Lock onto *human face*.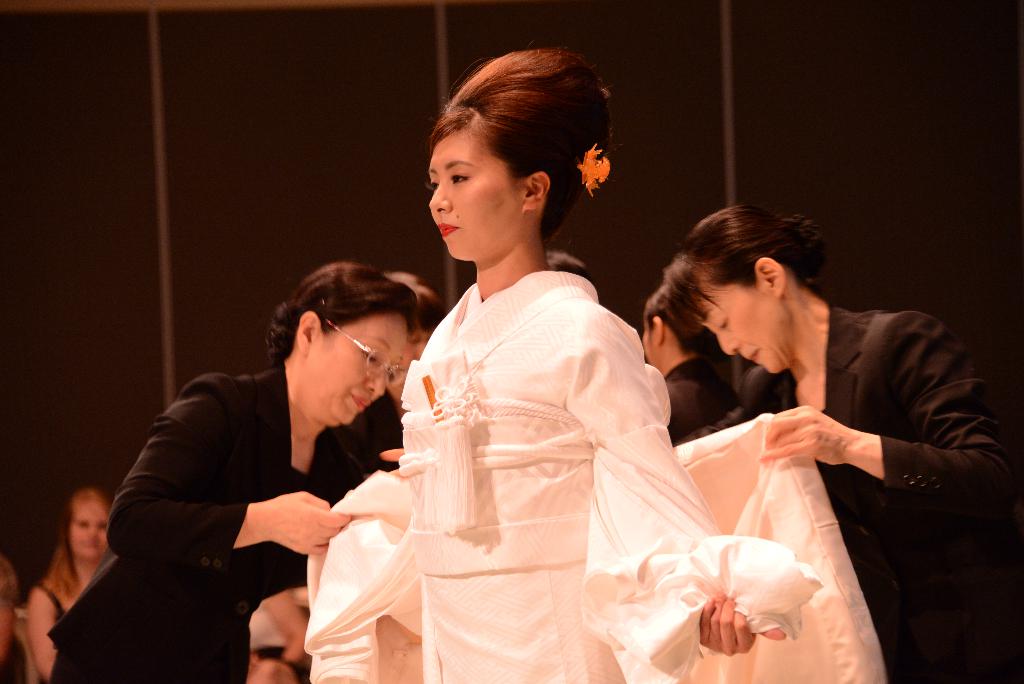
Locked: [71,505,107,557].
